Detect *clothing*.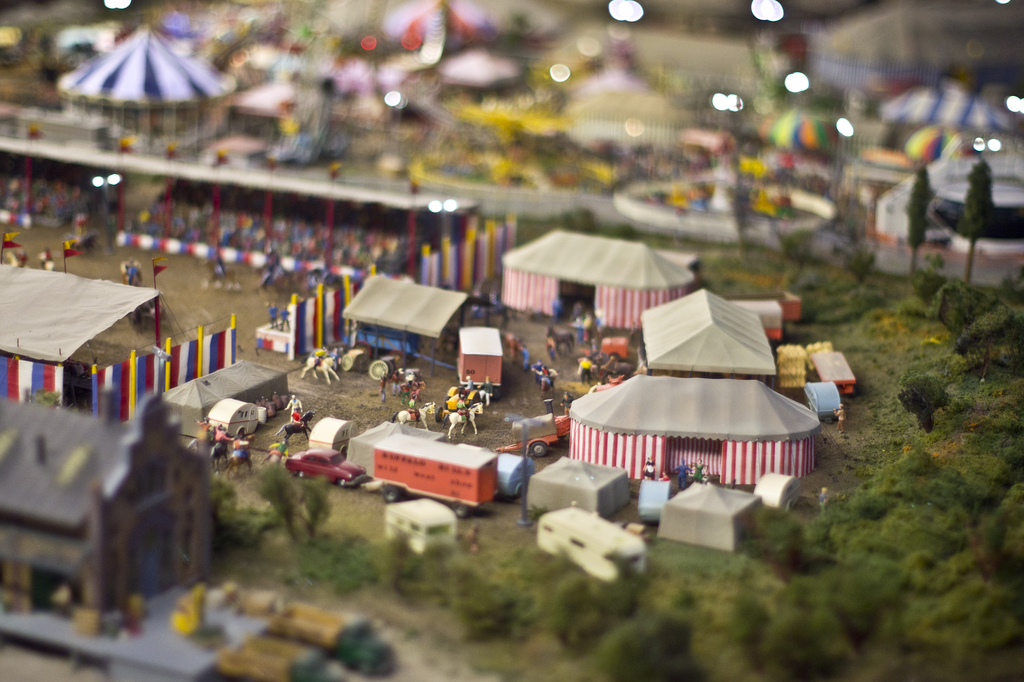
Detected at 269,307,278,326.
